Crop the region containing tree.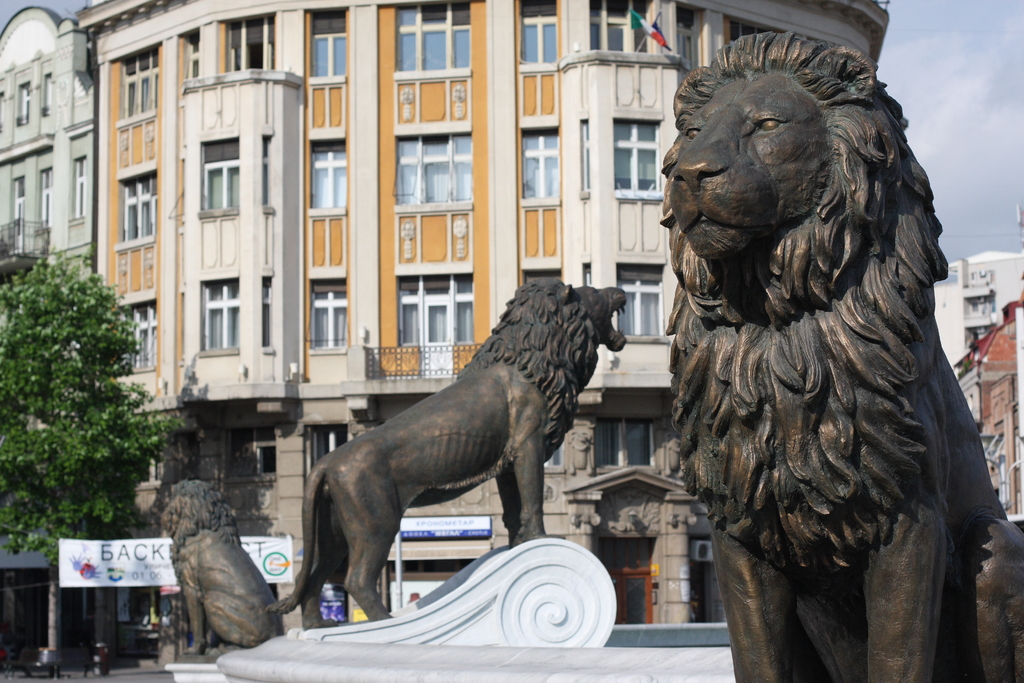
Crop region: box=[12, 215, 160, 555].
